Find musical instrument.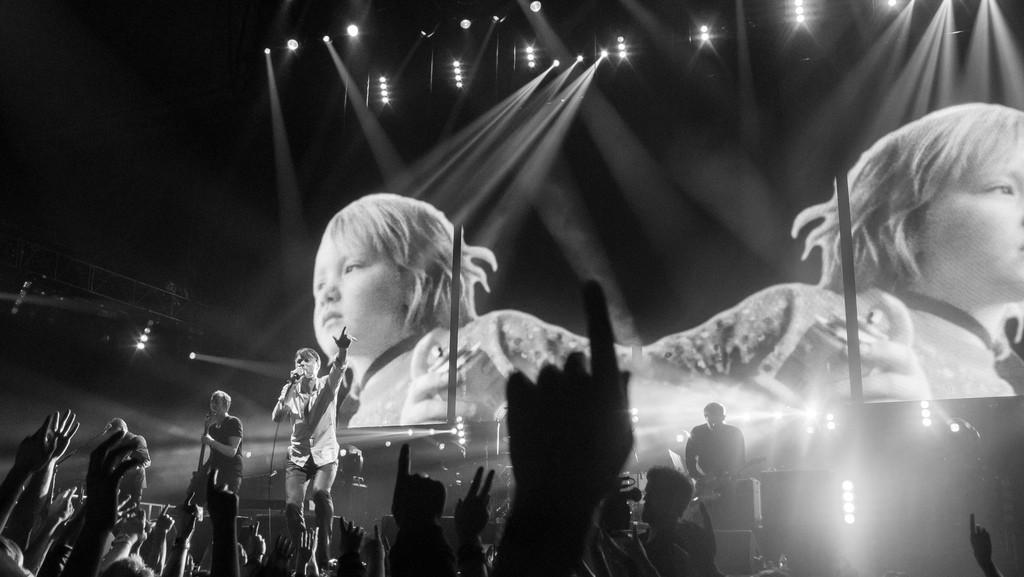
bbox(692, 453, 769, 496).
